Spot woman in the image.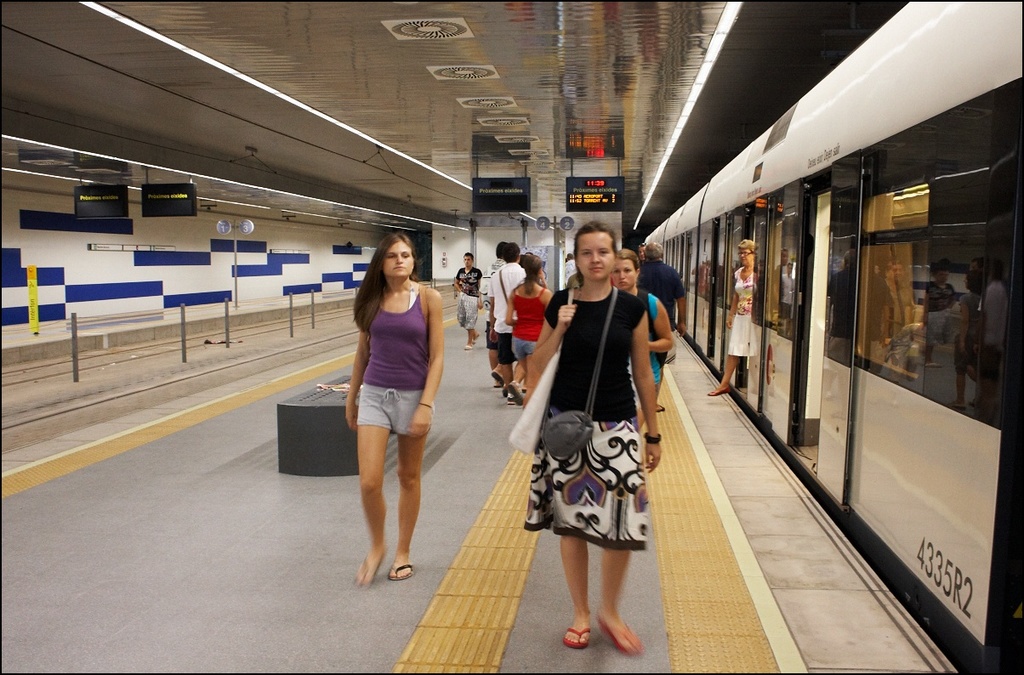
woman found at {"x1": 350, "y1": 234, "x2": 449, "y2": 591}.
